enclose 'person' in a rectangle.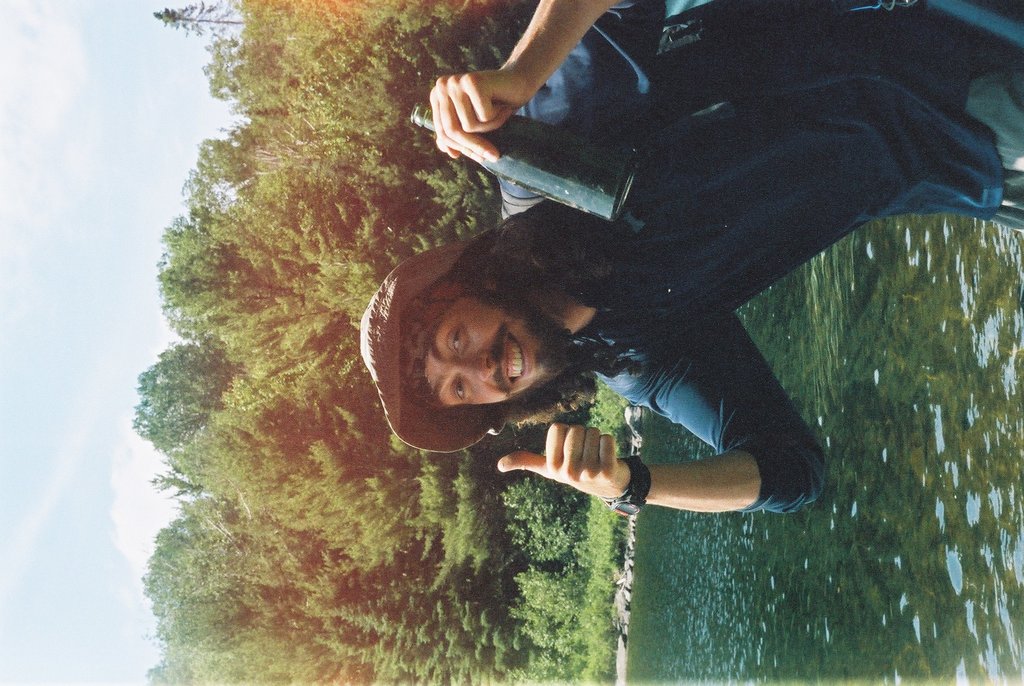
region(367, 20, 977, 600).
